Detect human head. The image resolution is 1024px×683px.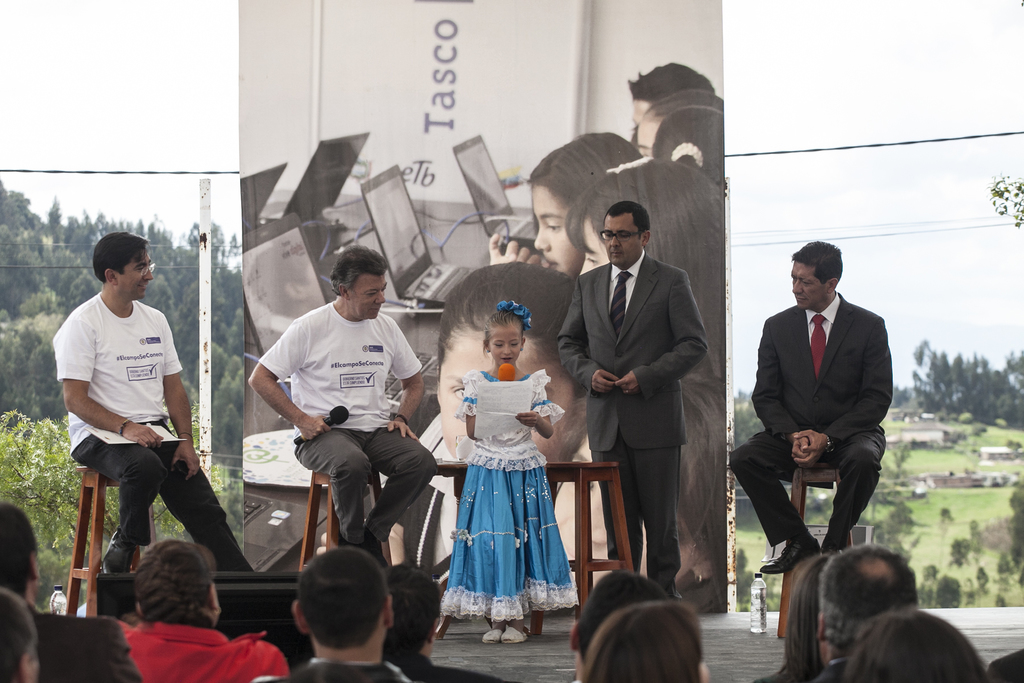
BBox(572, 605, 716, 682).
